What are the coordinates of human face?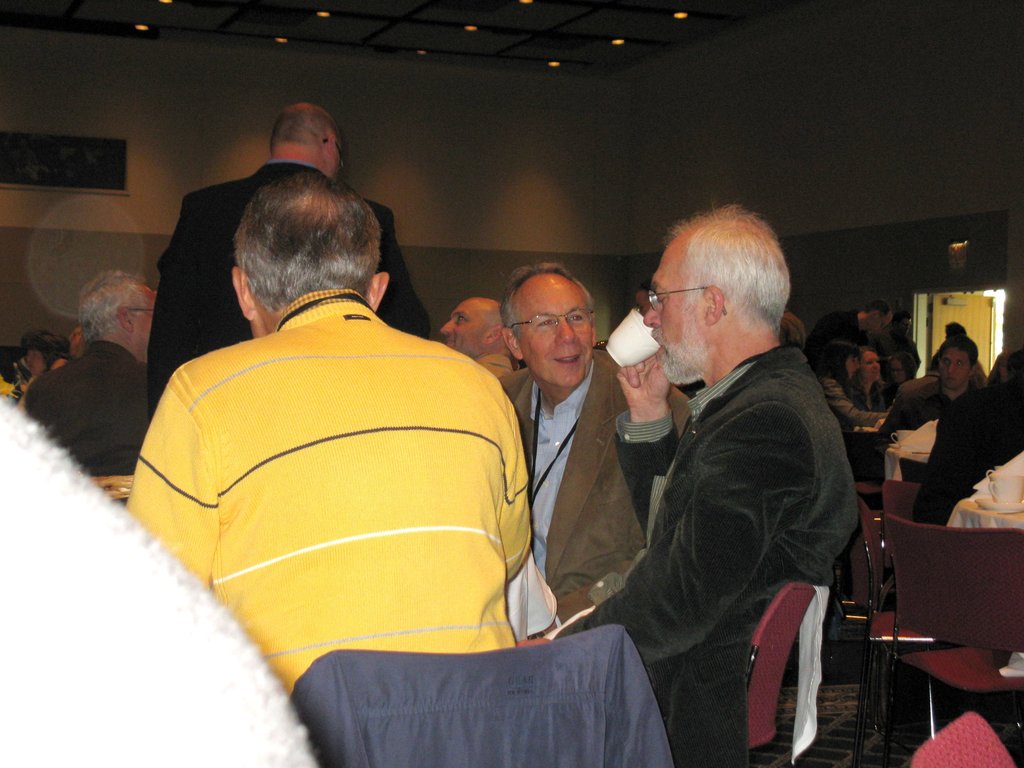
locate(439, 301, 485, 355).
